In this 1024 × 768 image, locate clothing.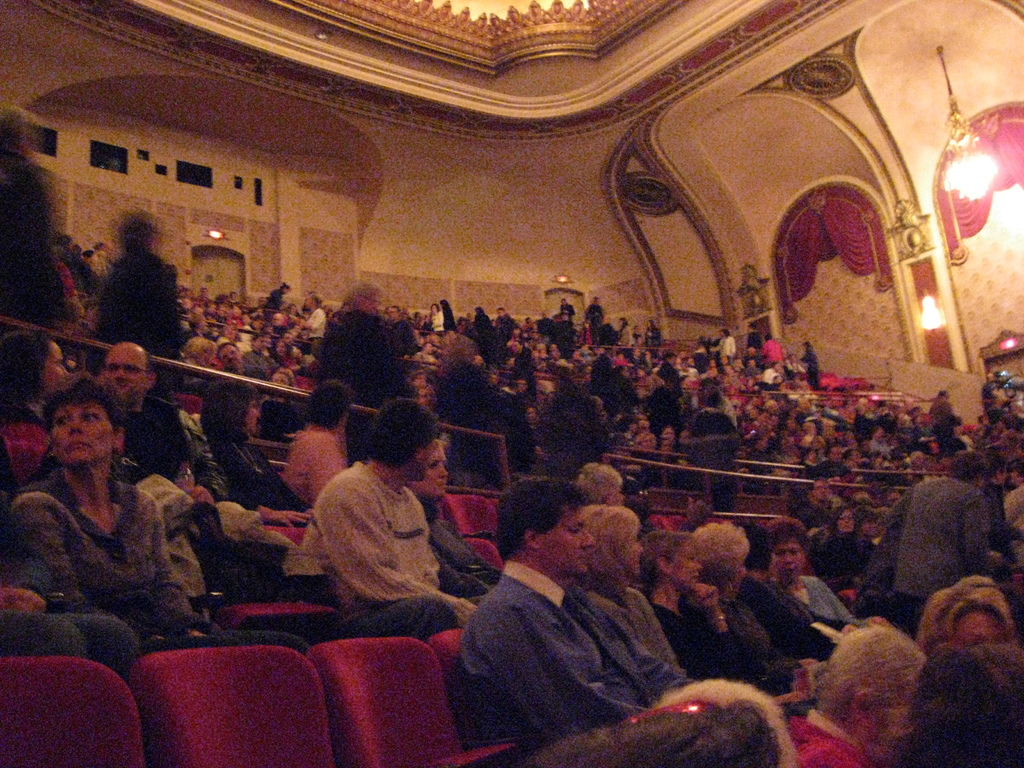
Bounding box: 131, 415, 190, 479.
